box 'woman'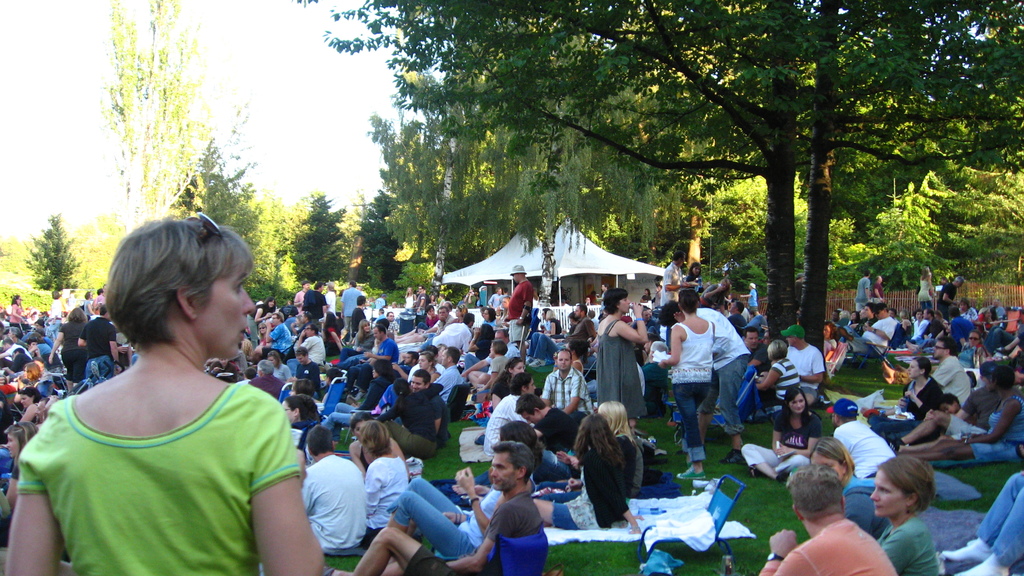
bbox=[532, 412, 644, 534]
